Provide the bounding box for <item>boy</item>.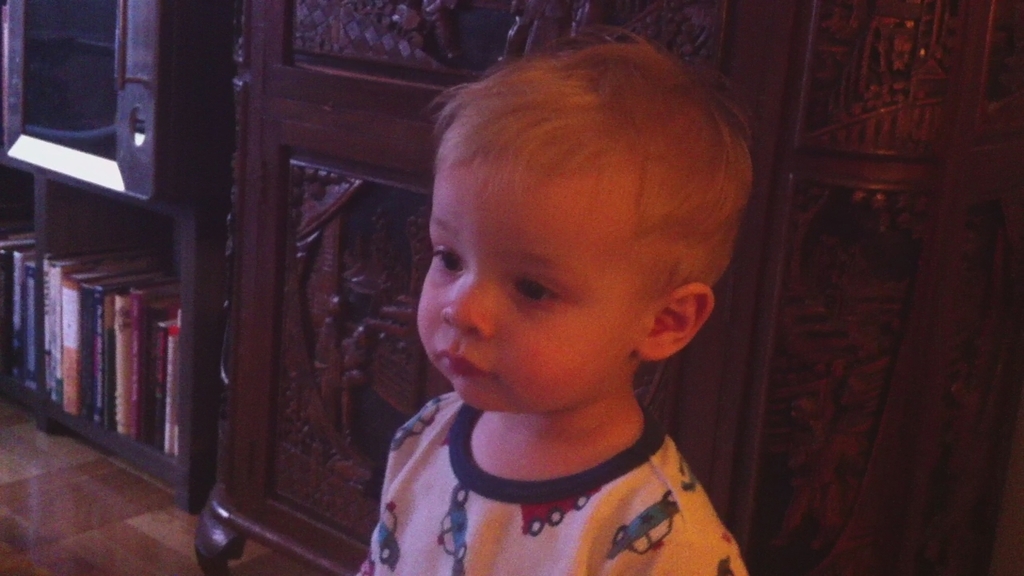
<region>334, 23, 792, 575</region>.
